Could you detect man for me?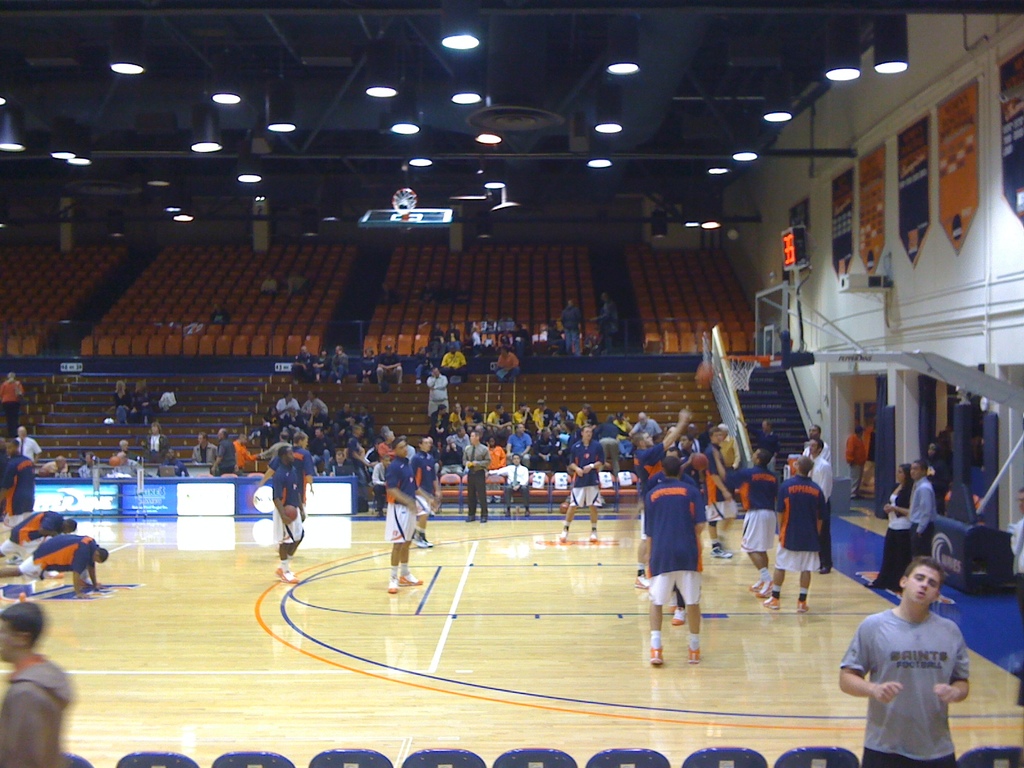
Detection result: BBox(705, 426, 733, 563).
